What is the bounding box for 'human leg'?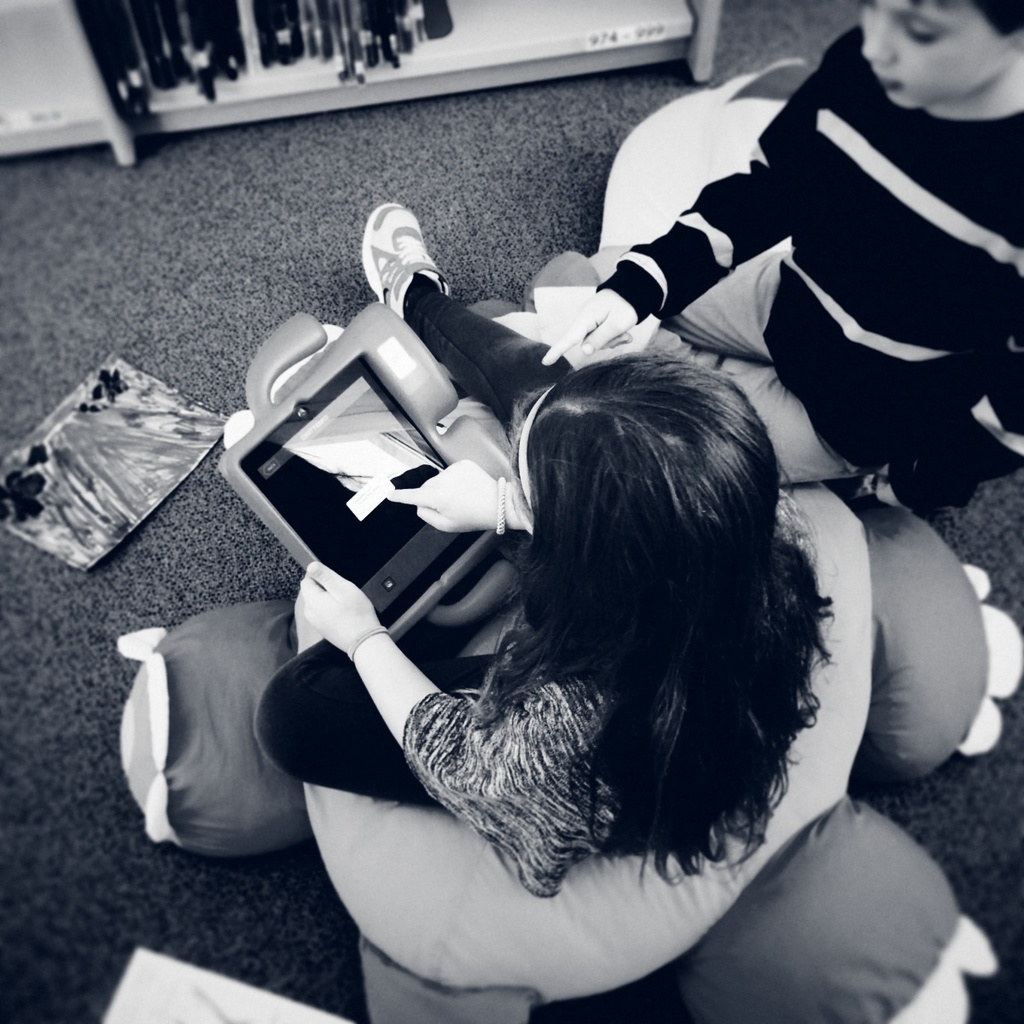
[x1=587, y1=239, x2=783, y2=348].
